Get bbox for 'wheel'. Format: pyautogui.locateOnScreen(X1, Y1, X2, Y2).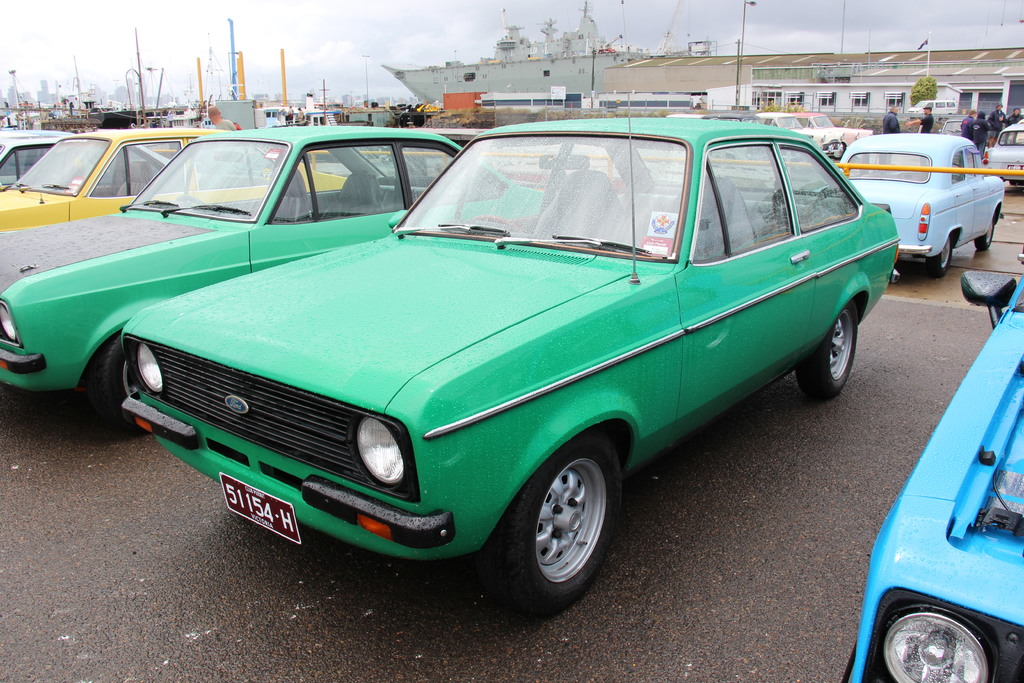
pyautogui.locateOnScreen(493, 446, 625, 602).
